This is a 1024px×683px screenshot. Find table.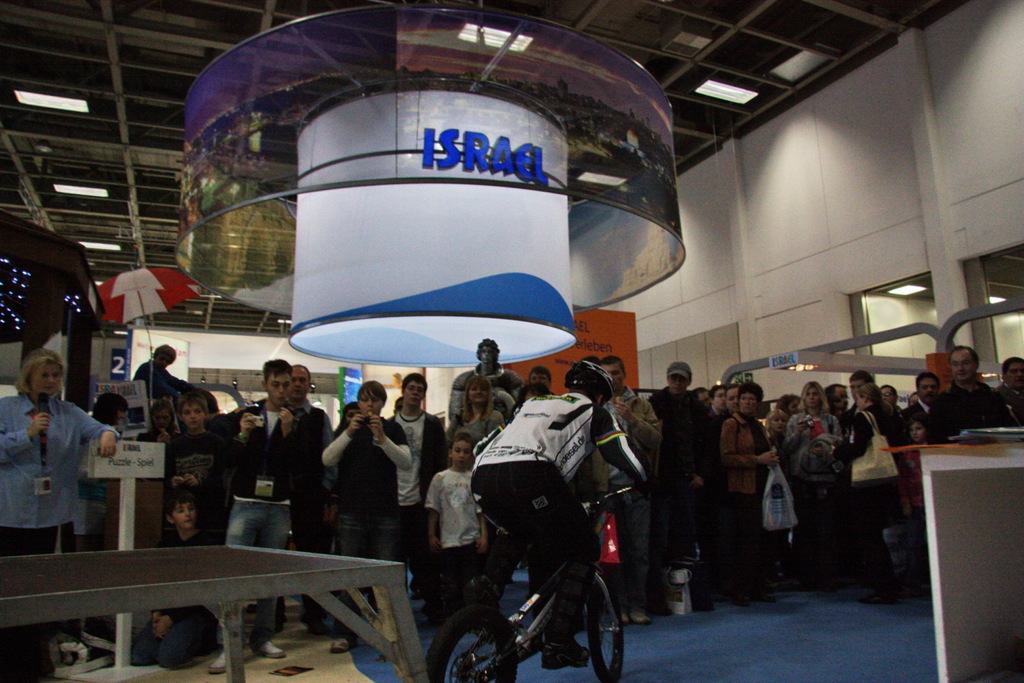
Bounding box: [x1=7, y1=540, x2=465, y2=671].
